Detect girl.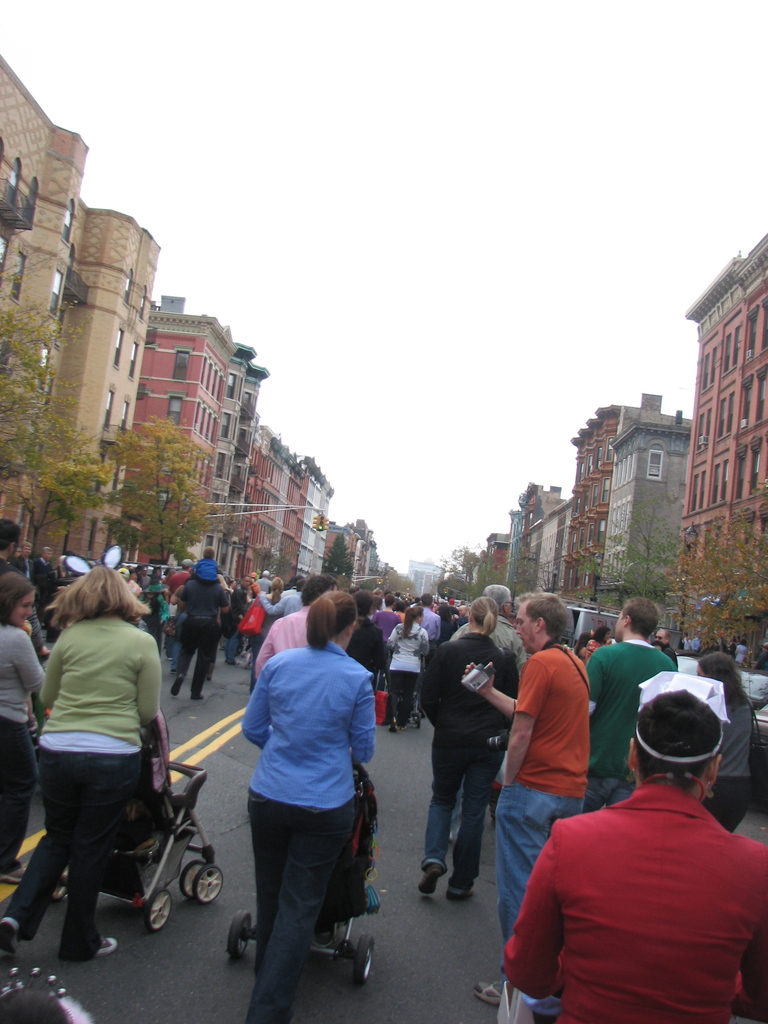
Detected at box(691, 640, 758, 843).
